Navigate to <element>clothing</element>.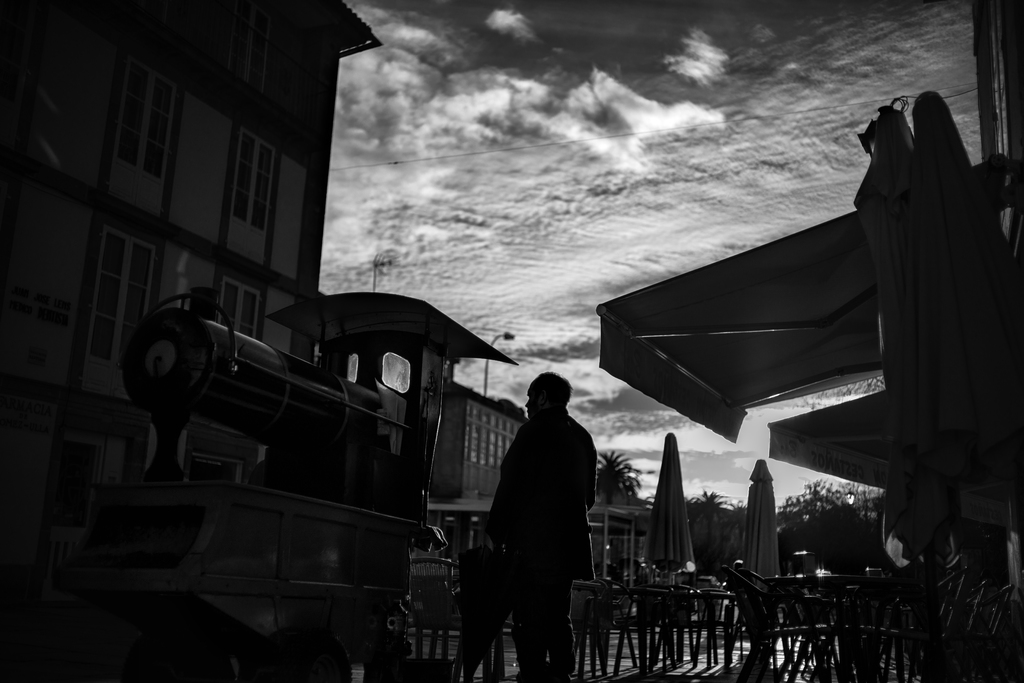
Navigation target: 455 380 591 661.
